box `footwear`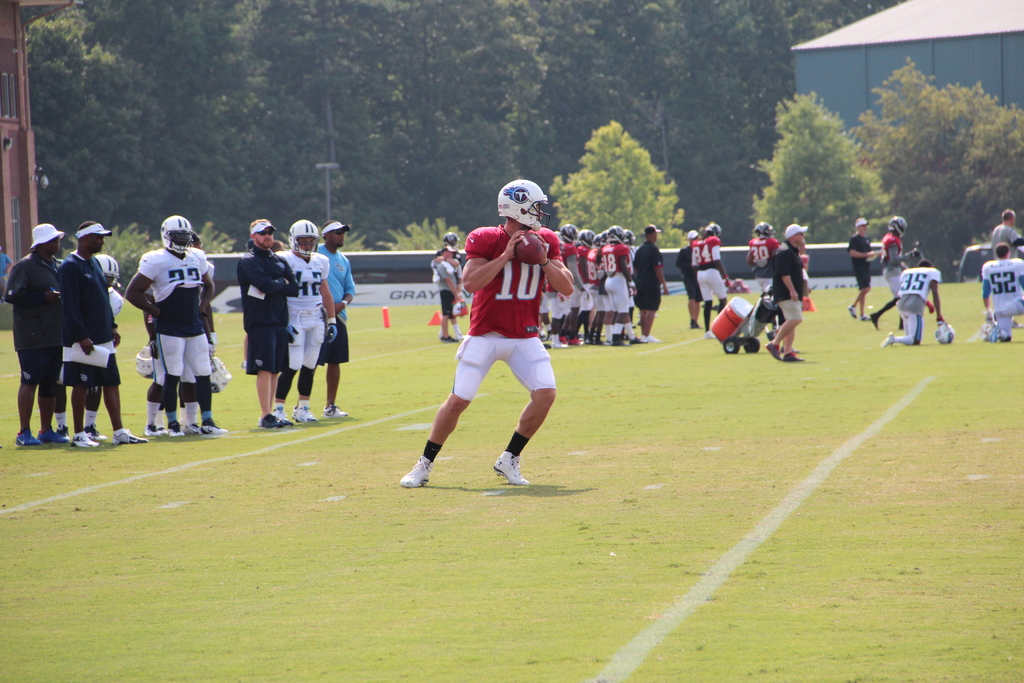
bbox=[272, 404, 293, 425]
